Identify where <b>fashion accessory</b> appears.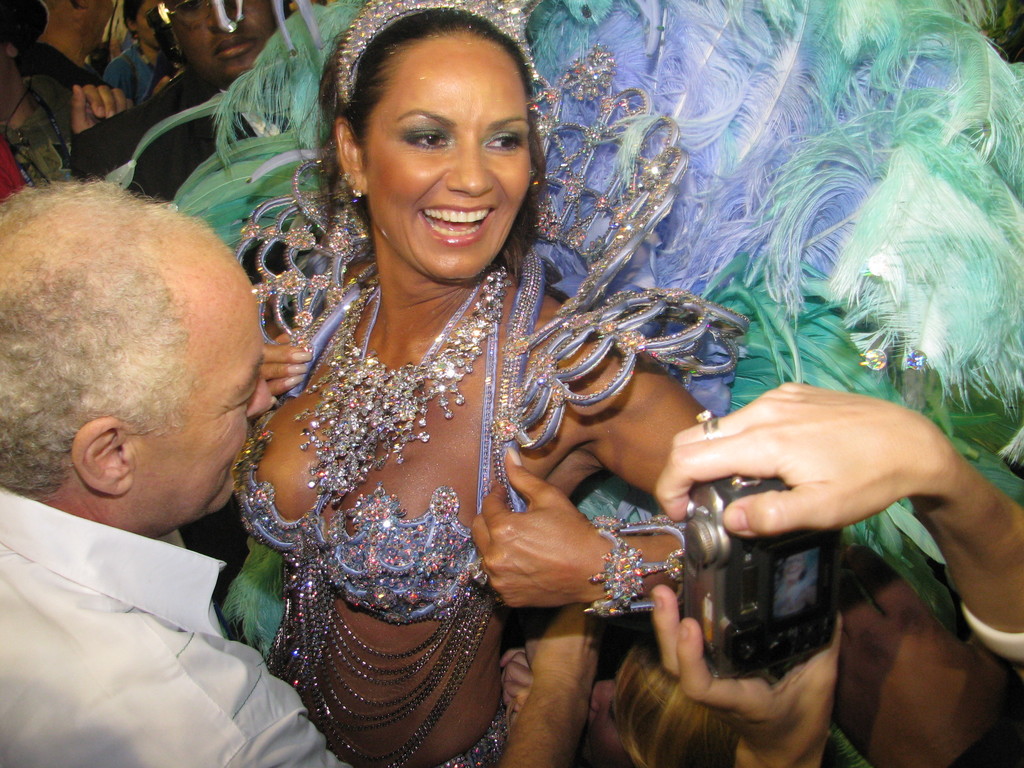
Appears at BBox(694, 405, 716, 437).
